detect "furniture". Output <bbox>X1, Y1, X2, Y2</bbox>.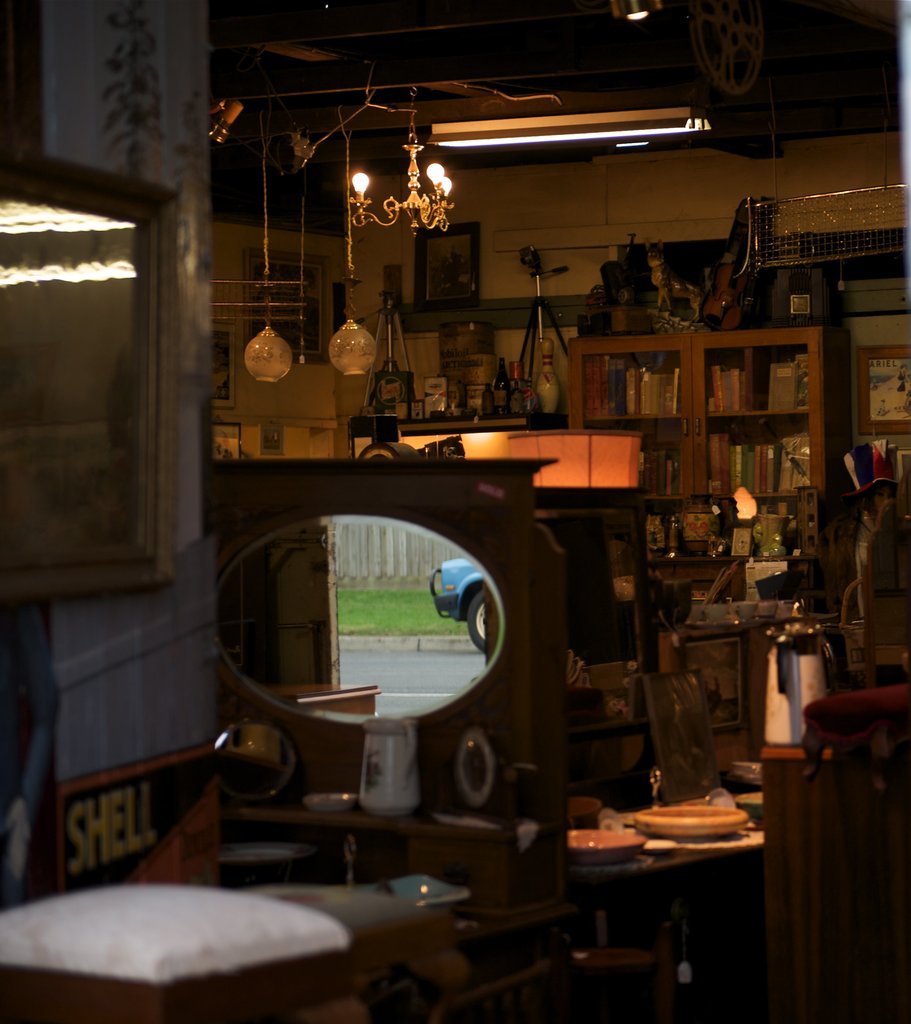
<bbox>0, 881, 357, 1023</bbox>.
